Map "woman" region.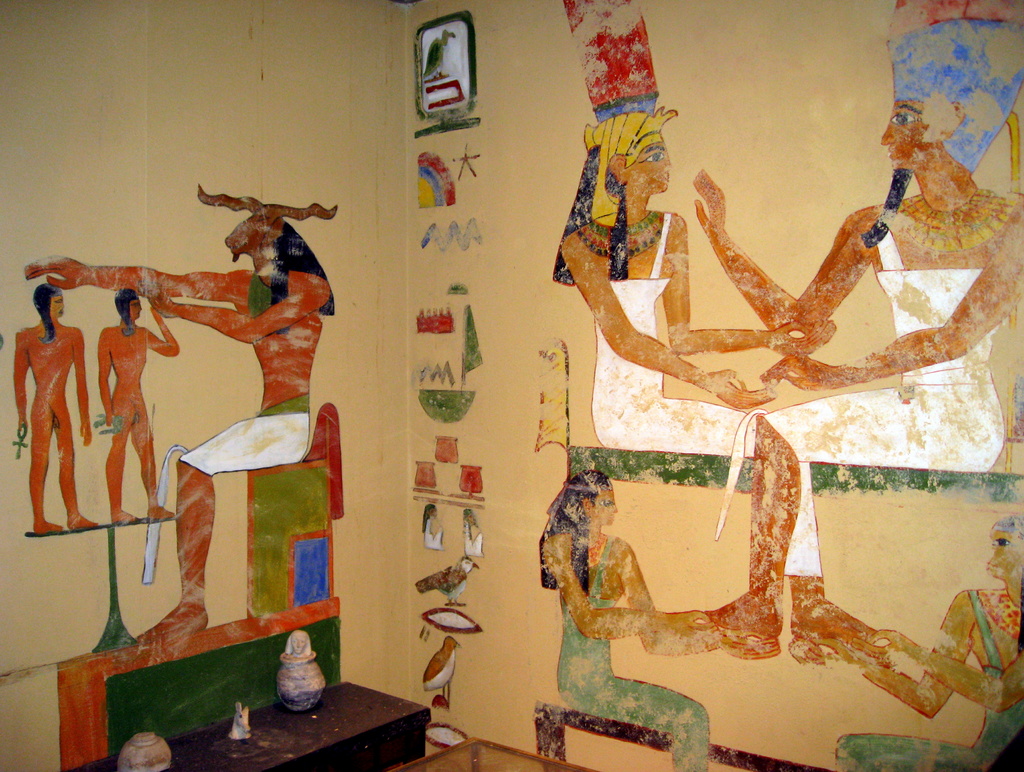
Mapped to Rect(538, 472, 710, 771).
